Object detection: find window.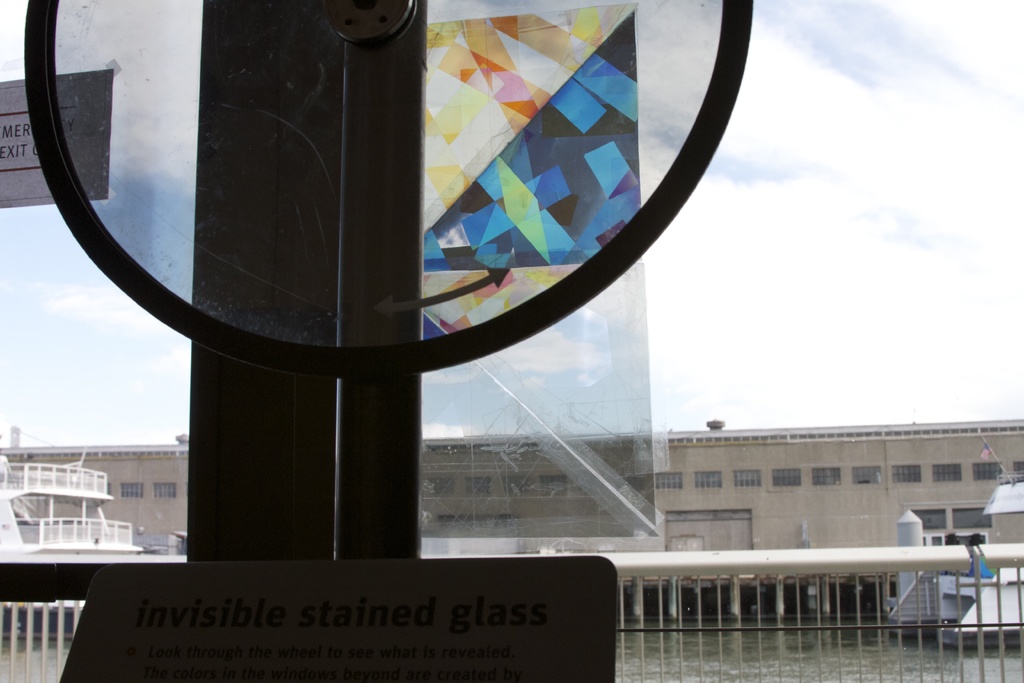
651:474:684:489.
